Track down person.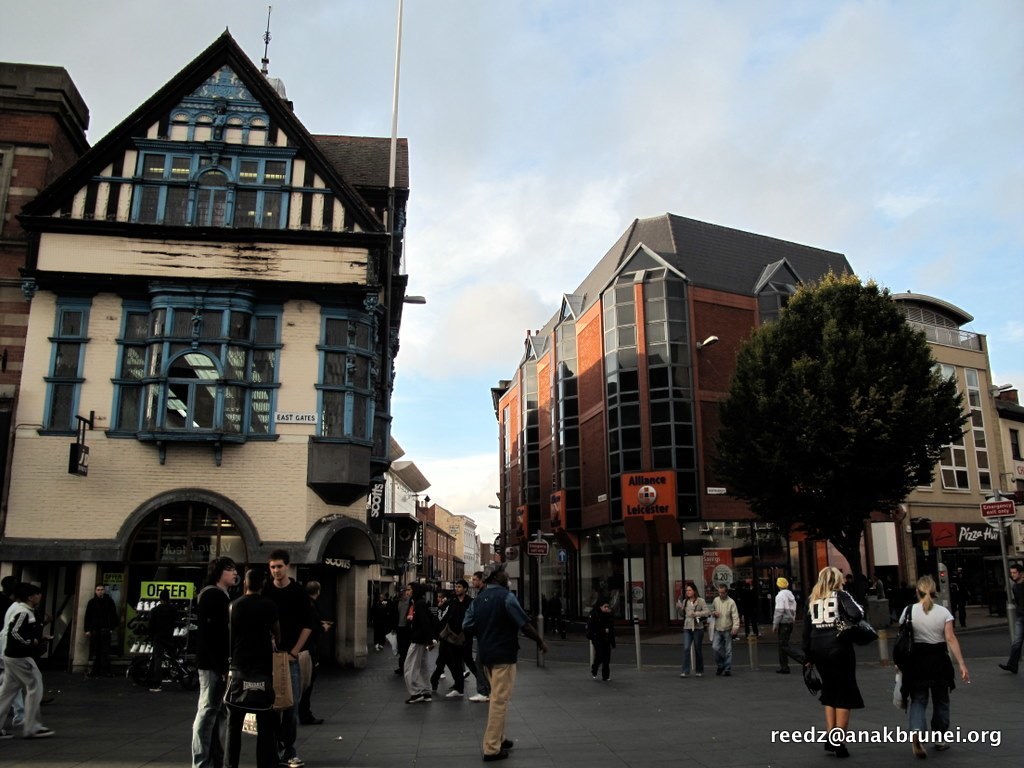
Tracked to select_region(266, 536, 315, 761).
